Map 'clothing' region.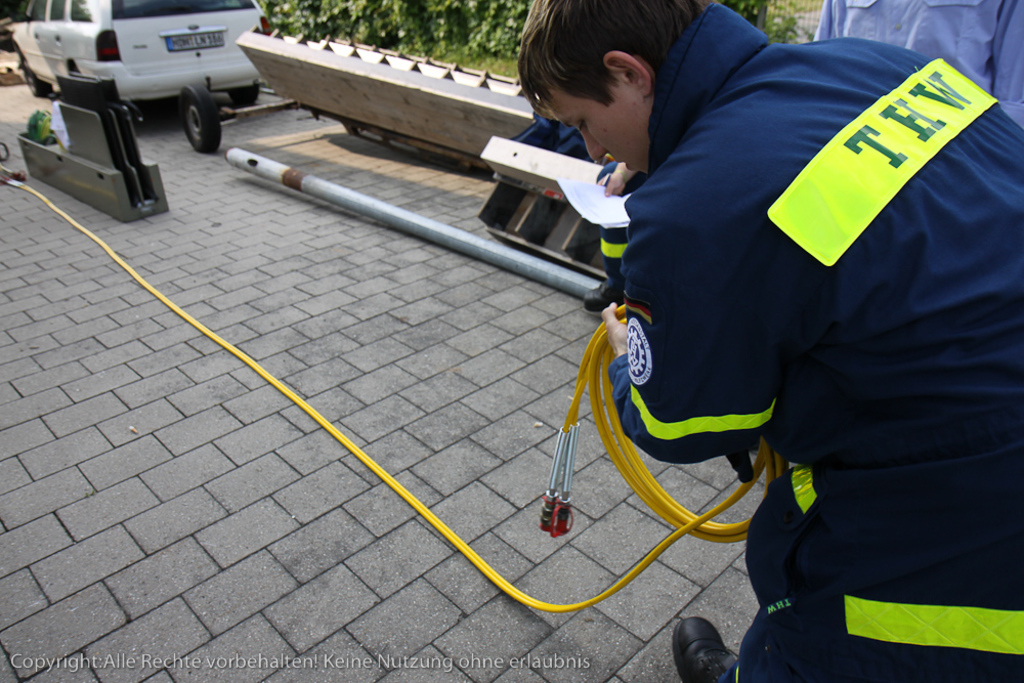
Mapped to 804, 1, 1023, 125.
